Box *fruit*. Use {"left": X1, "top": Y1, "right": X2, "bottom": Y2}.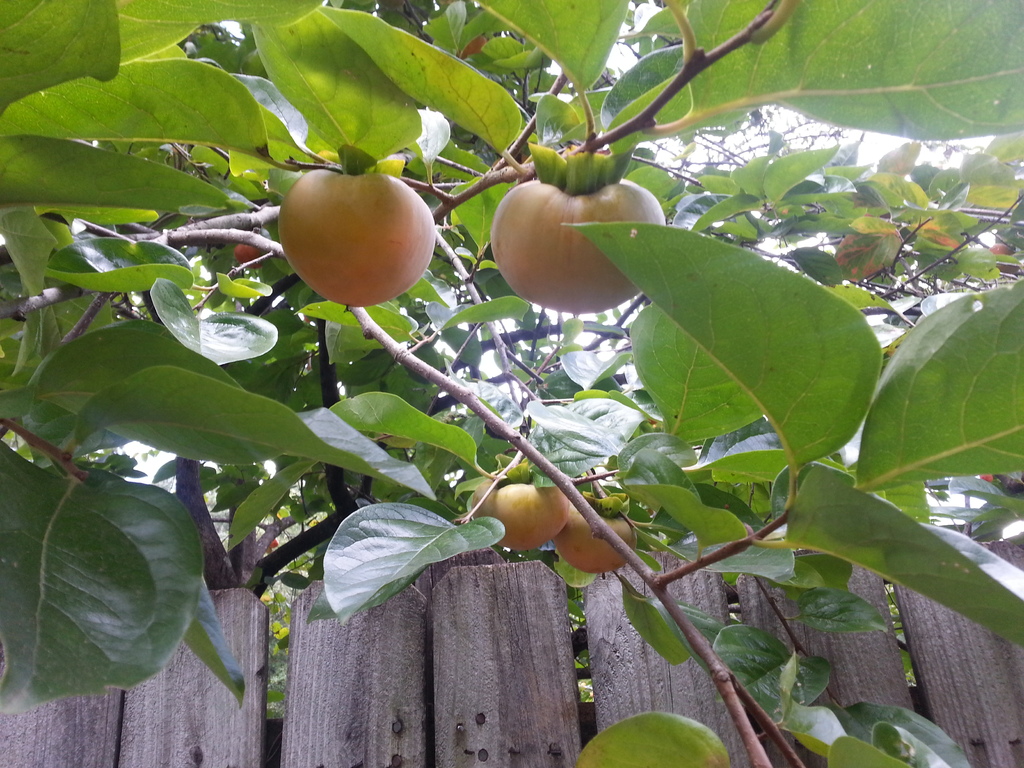
{"left": 546, "top": 506, "right": 638, "bottom": 580}.
